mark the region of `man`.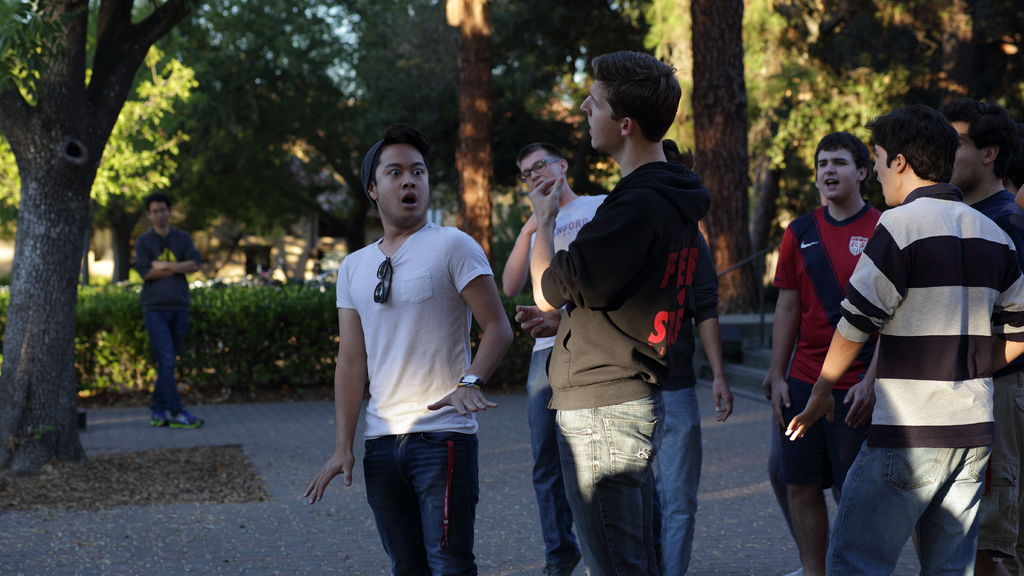
Region: Rect(299, 131, 516, 575).
